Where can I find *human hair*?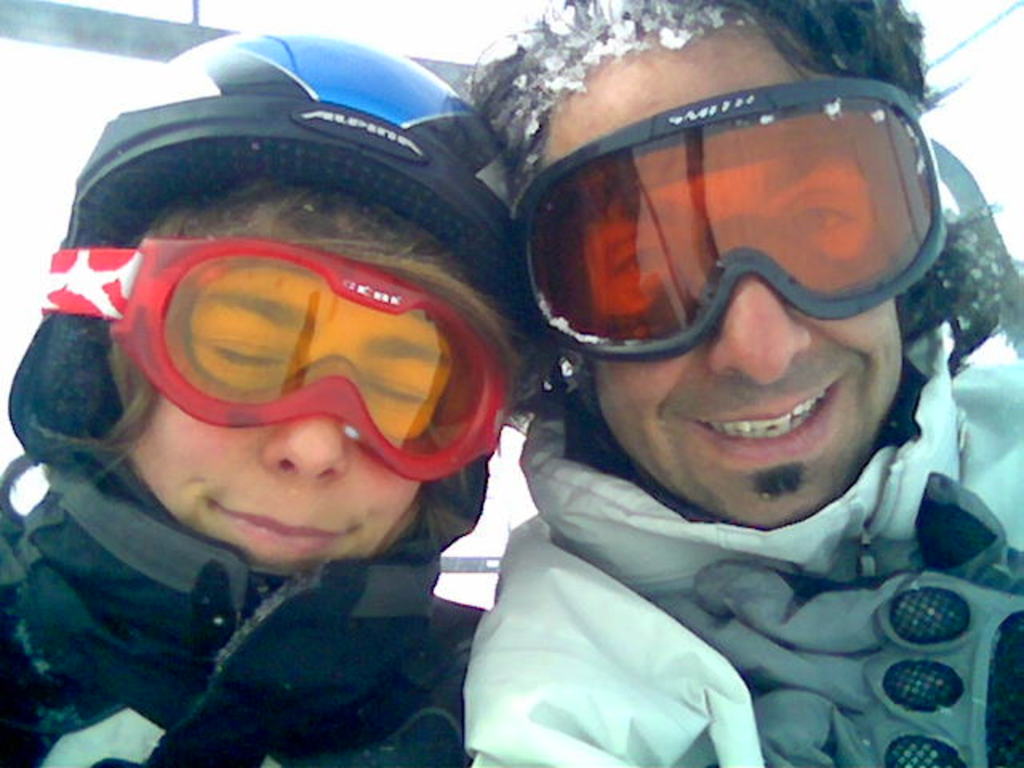
You can find it at x1=45, y1=170, x2=538, y2=554.
